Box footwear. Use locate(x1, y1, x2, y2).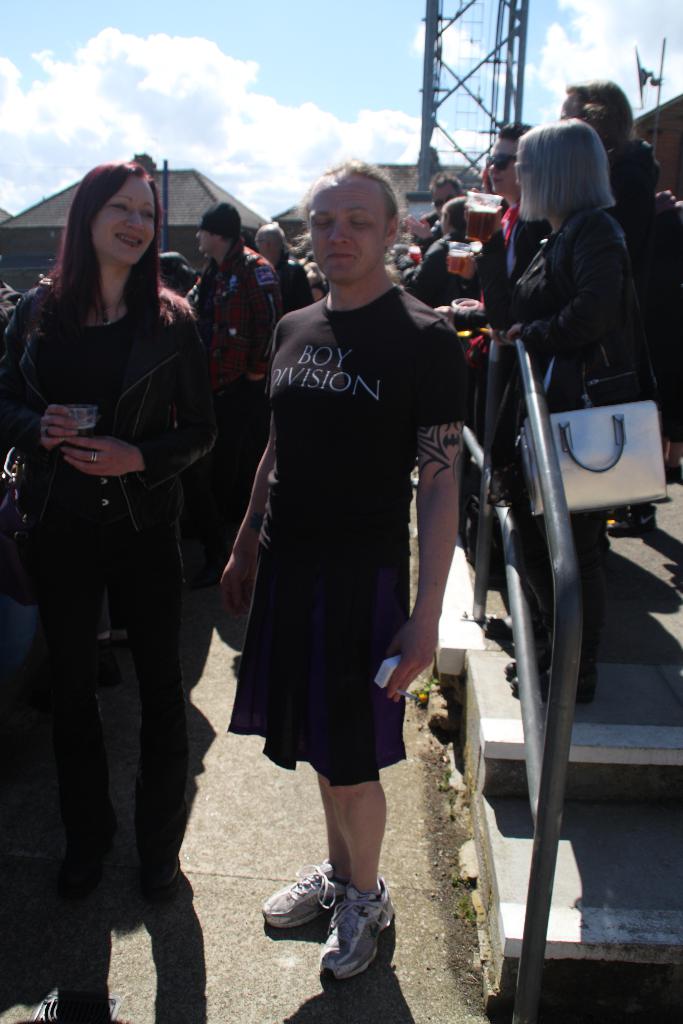
locate(260, 852, 351, 924).
